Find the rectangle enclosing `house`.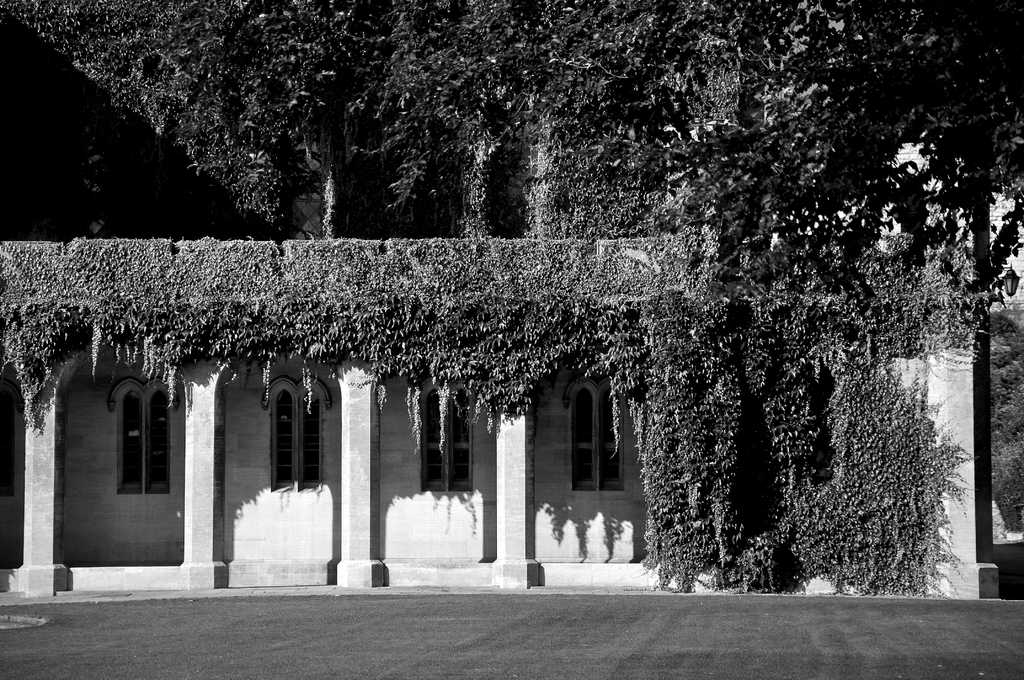
BBox(0, 135, 1010, 606).
